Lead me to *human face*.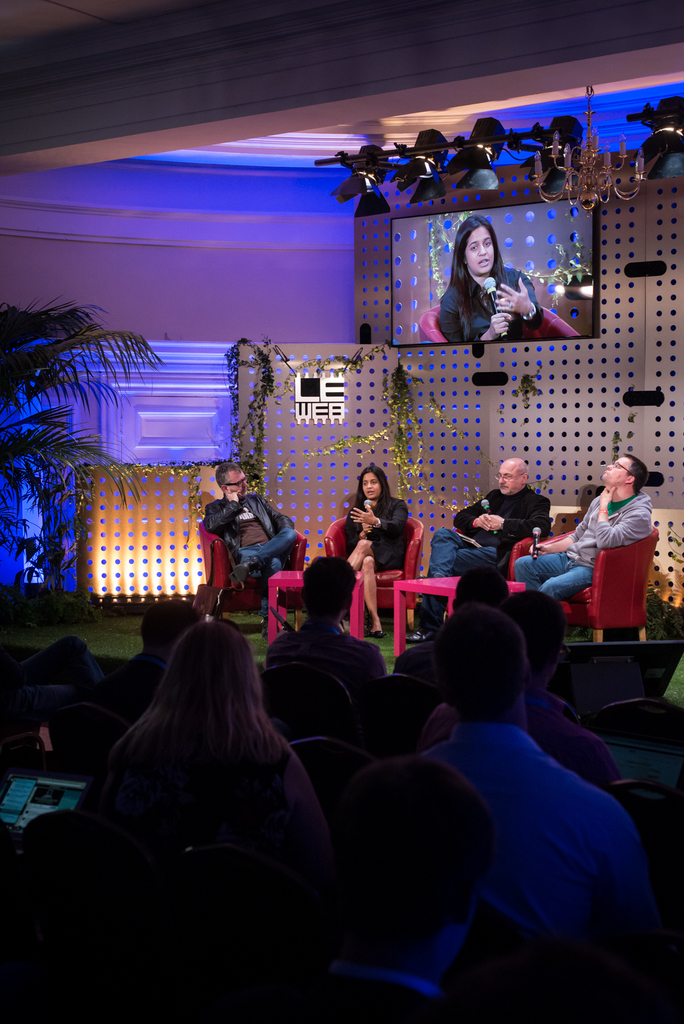
Lead to x1=605 y1=454 x2=644 y2=484.
